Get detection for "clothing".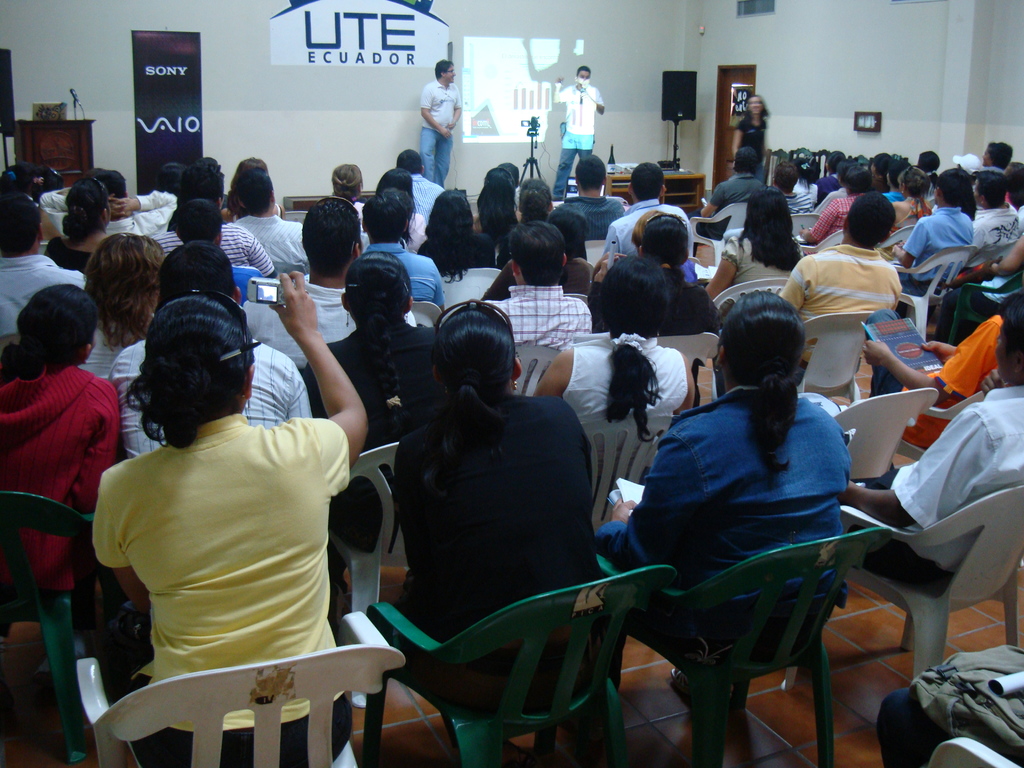
Detection: <region>889, 189, 901, 209</region>.
